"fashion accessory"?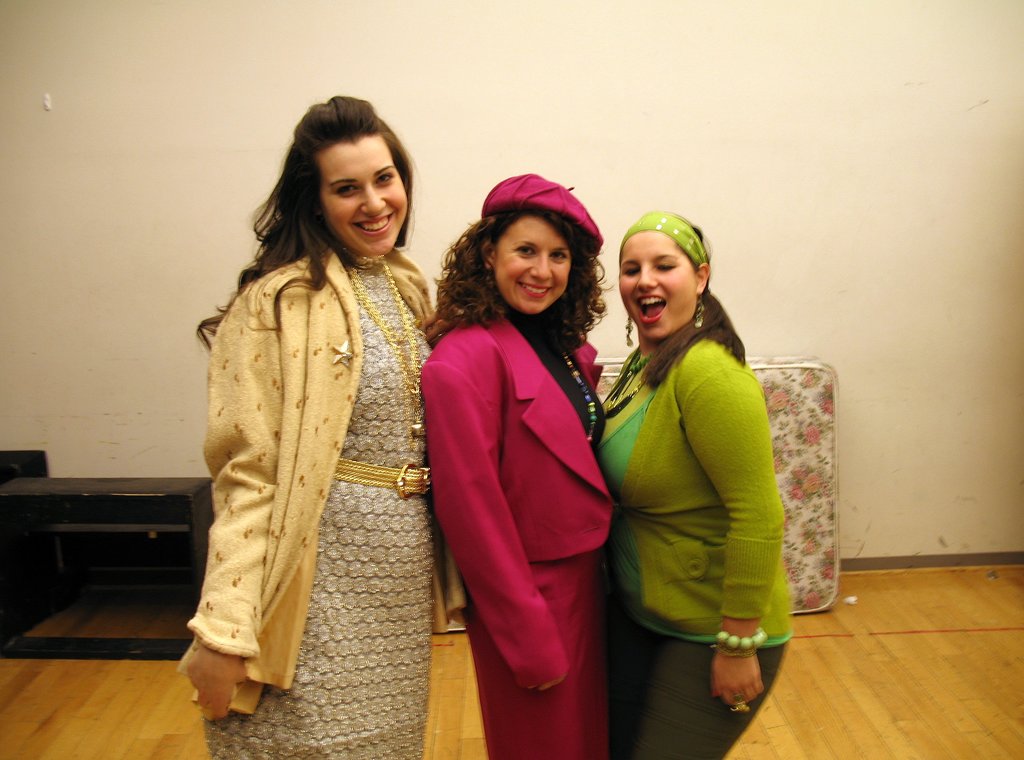
560:348:596:442
